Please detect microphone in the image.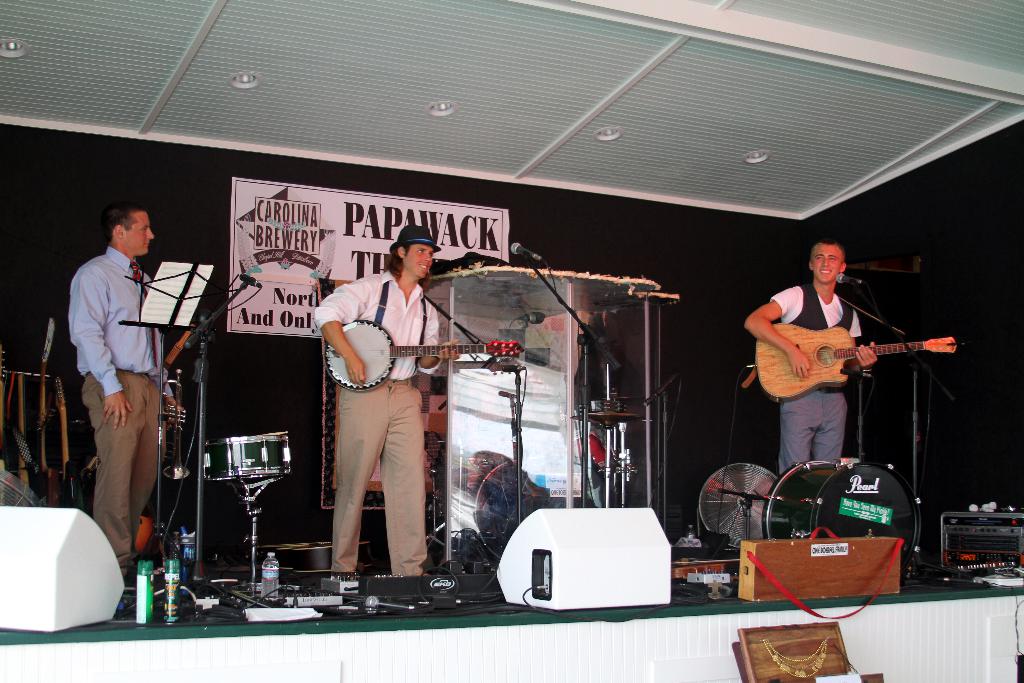
[239, 276, 262, 287].
